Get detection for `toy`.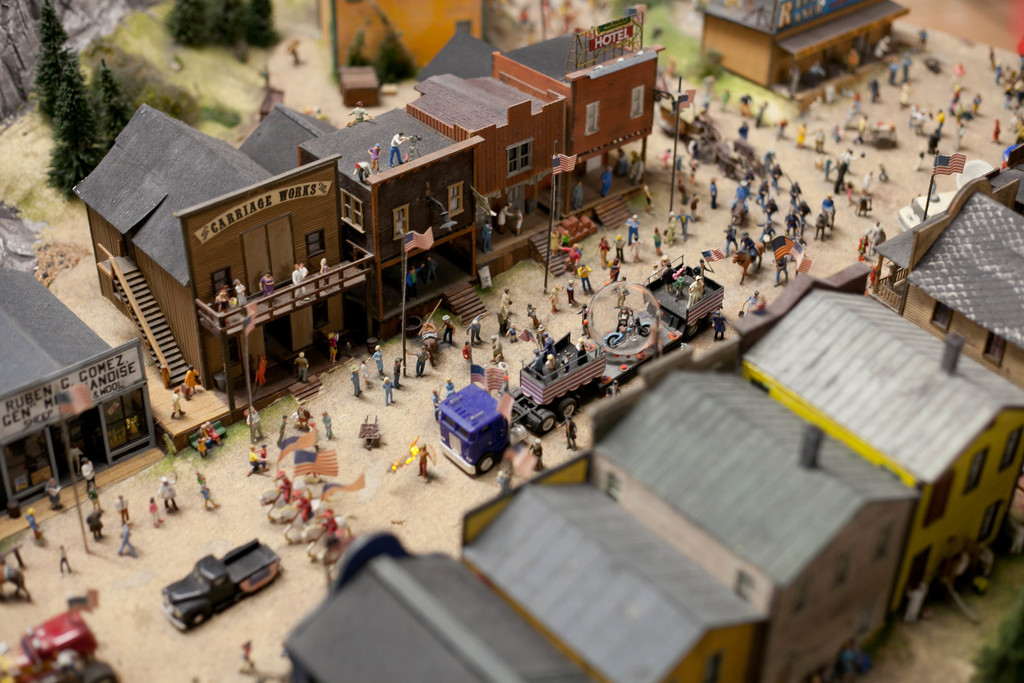
Detection: Rect(567, 281, 578, 309).
